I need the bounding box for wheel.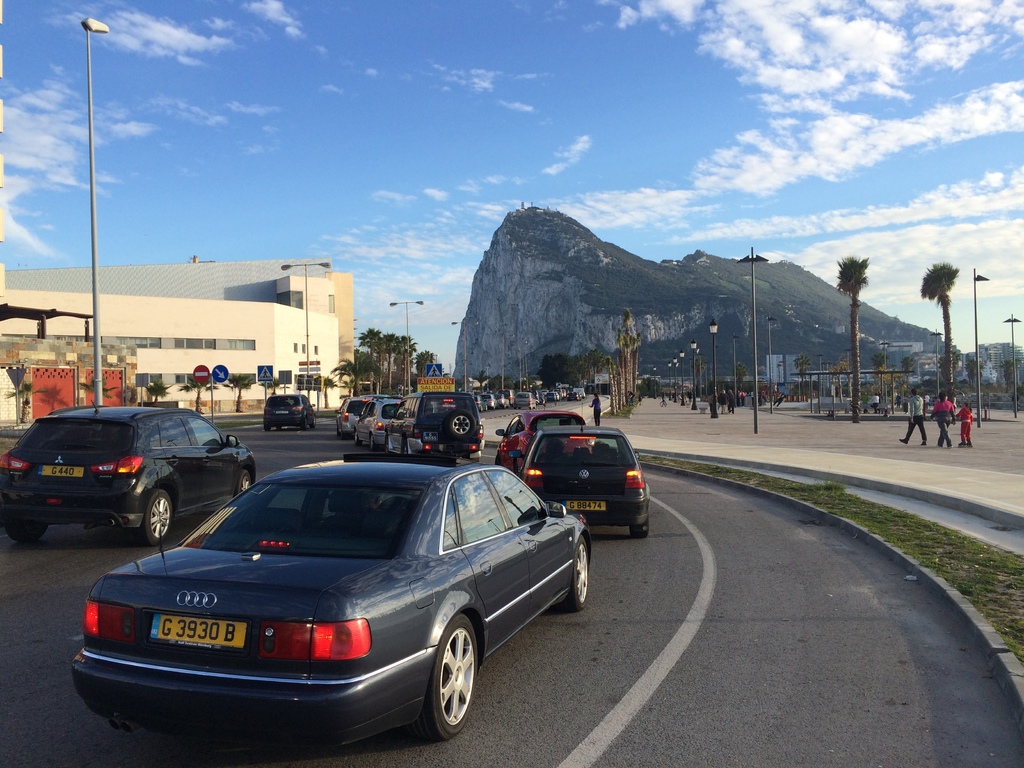
Here it is: (left=419, top=632, right=485, bottom=737).
